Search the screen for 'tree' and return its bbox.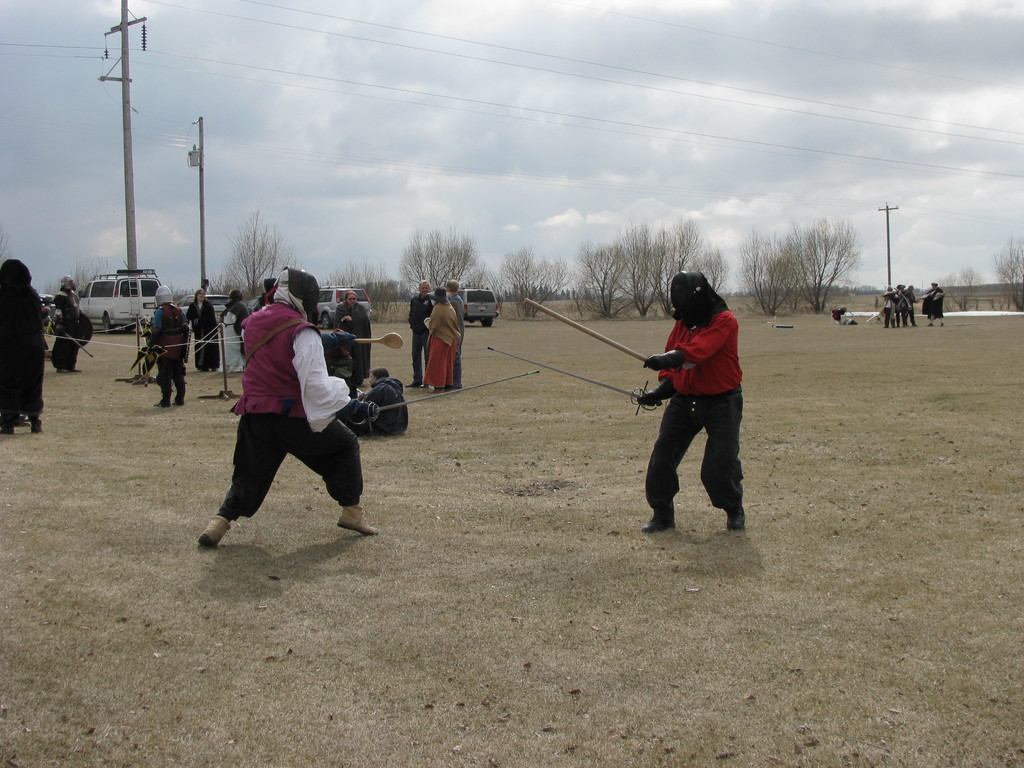
Found: region(794, 206, 865, 316).
